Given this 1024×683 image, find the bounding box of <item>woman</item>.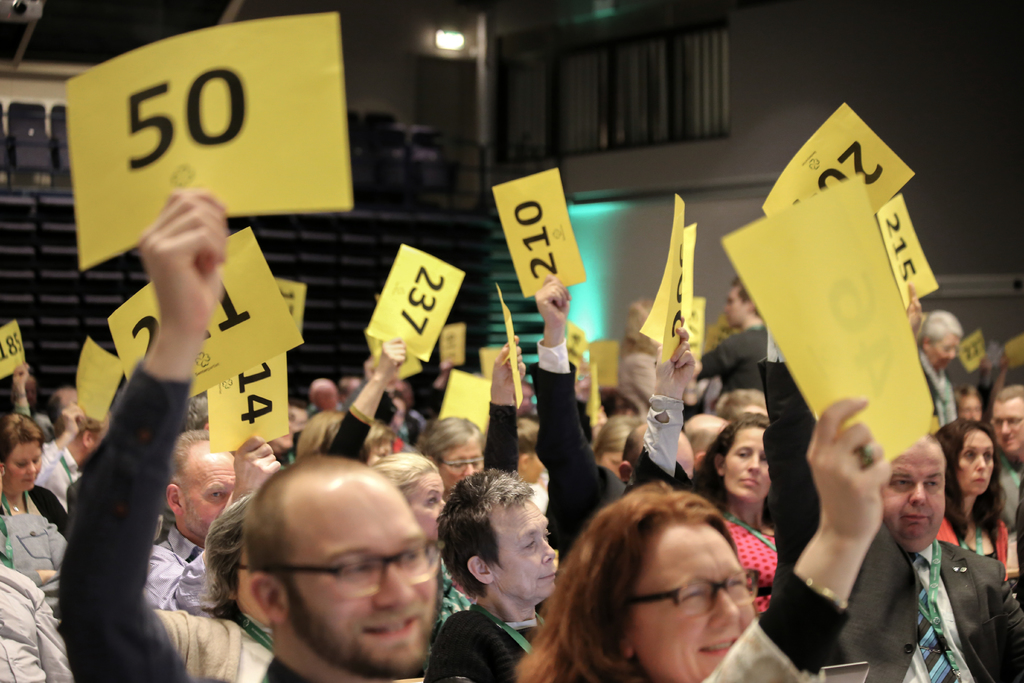
[x1=0, y1=410, x2=63, y2=614].
